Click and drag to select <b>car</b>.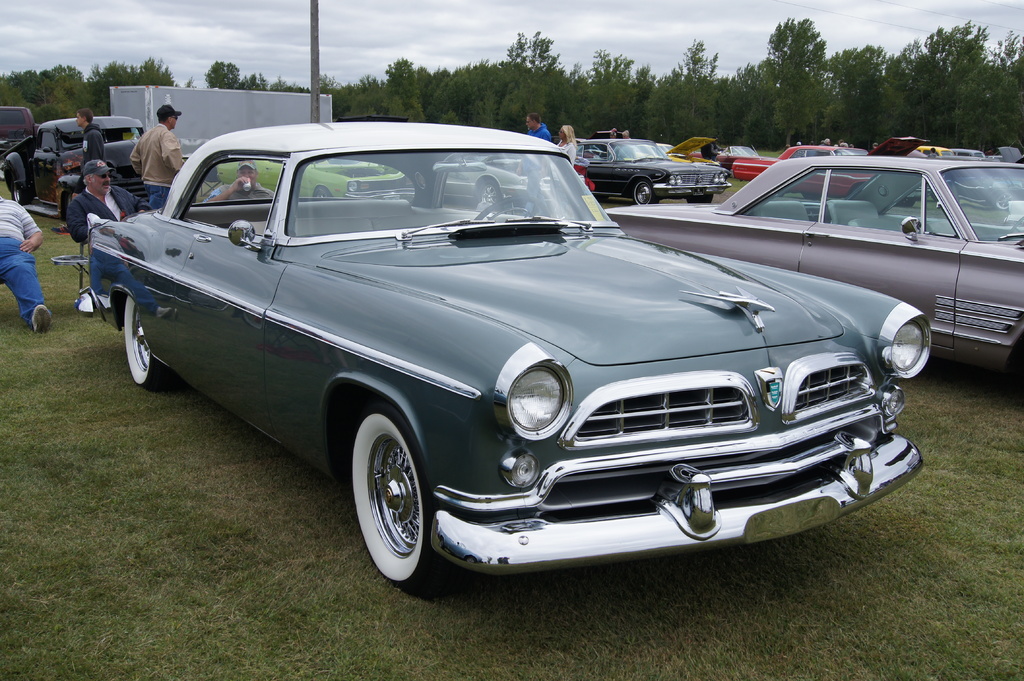
Selection: <box>607,151,1023,386</box>.
